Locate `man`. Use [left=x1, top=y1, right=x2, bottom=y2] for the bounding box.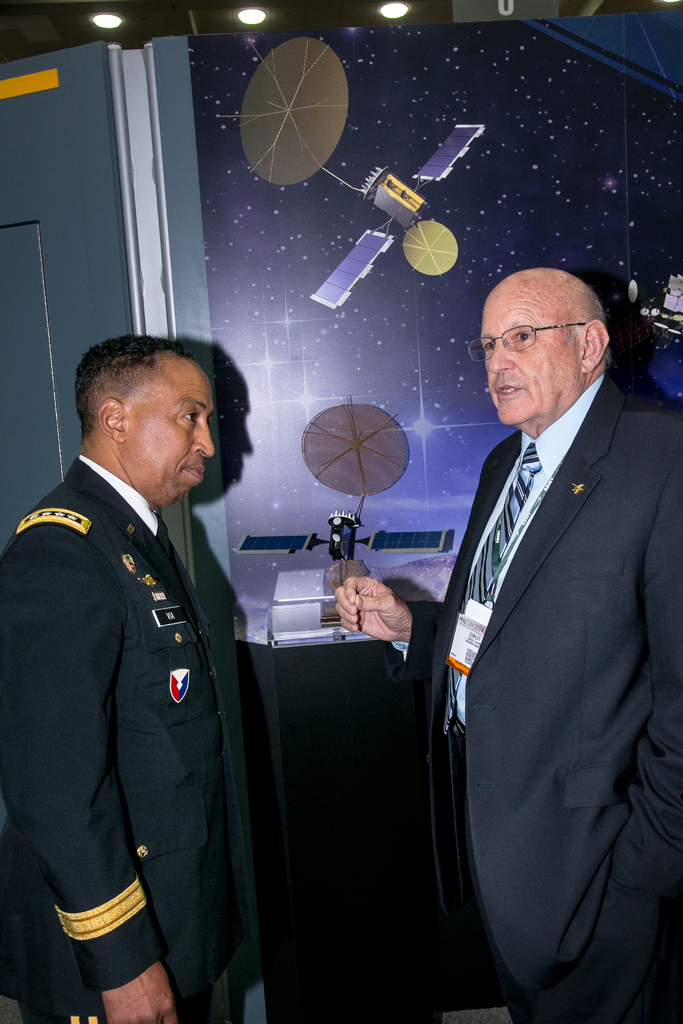
[left=0, top=328, right=276, bottom=1023].
